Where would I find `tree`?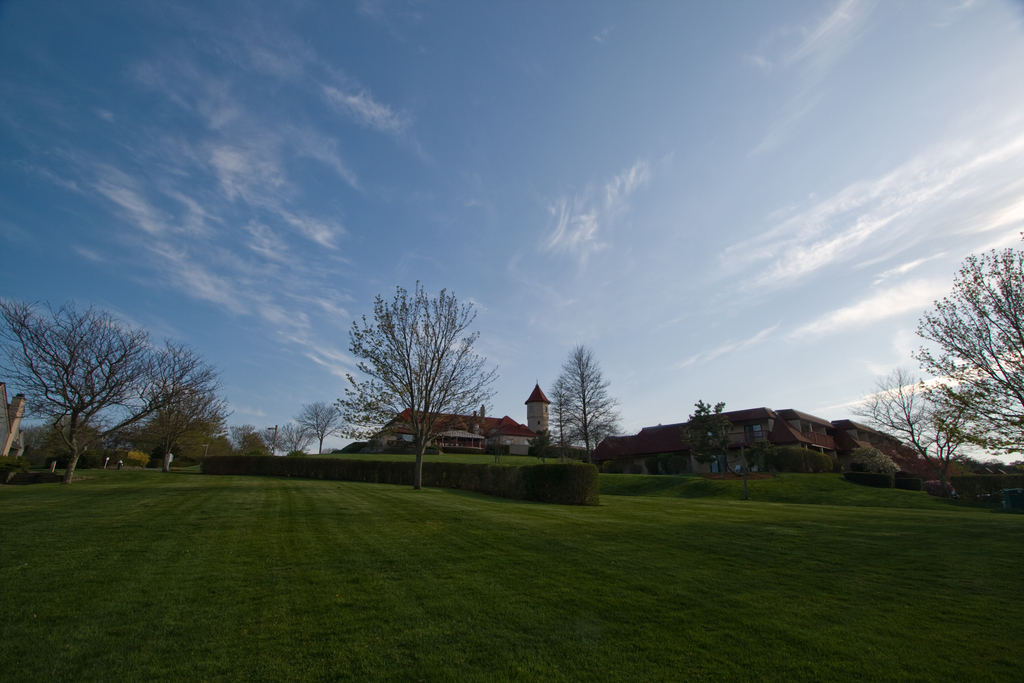
At region(5, 303, 219, 491).
